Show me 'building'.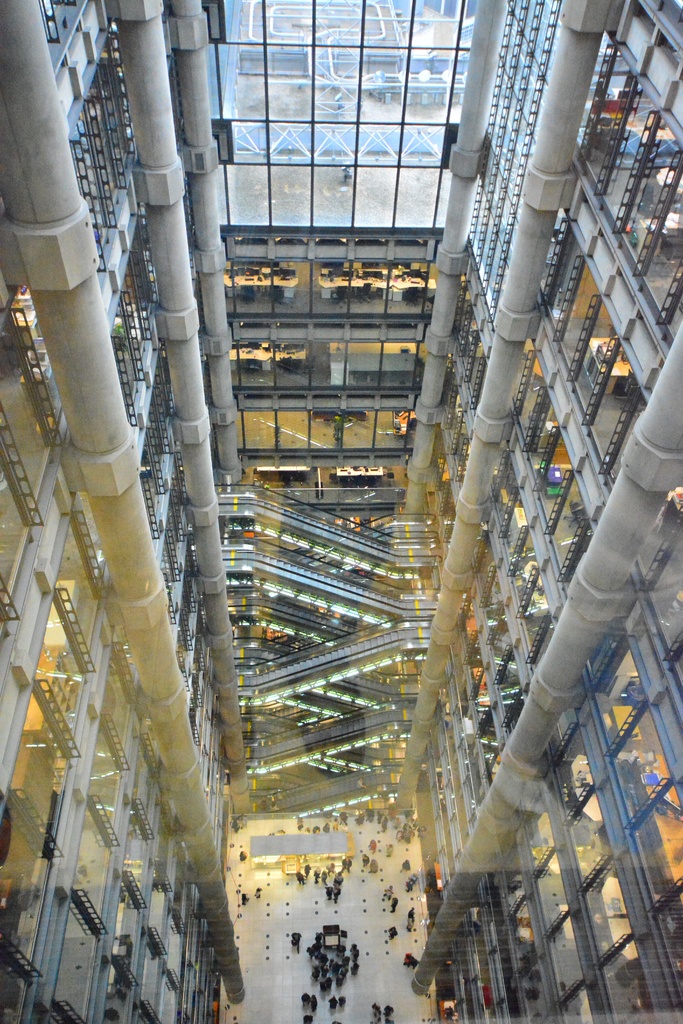
'building' is here: bbox=(0, 0, 682, 1023).
